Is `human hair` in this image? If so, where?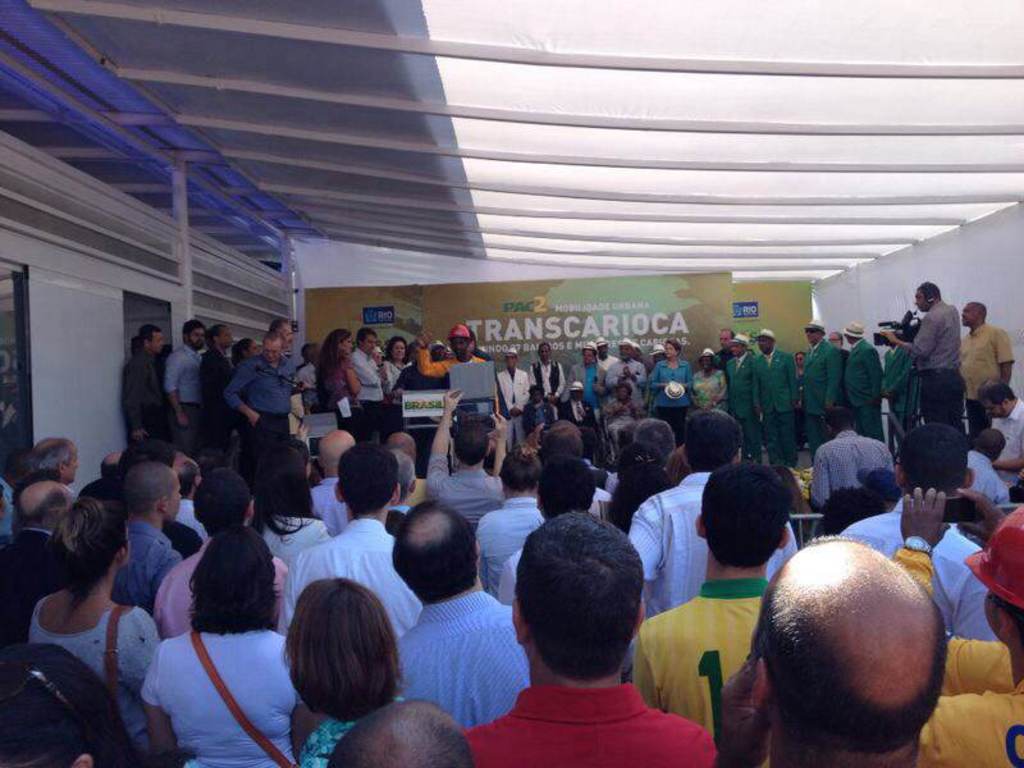
Yes, at x1=188, y1=524, x2=283, y2=635.
